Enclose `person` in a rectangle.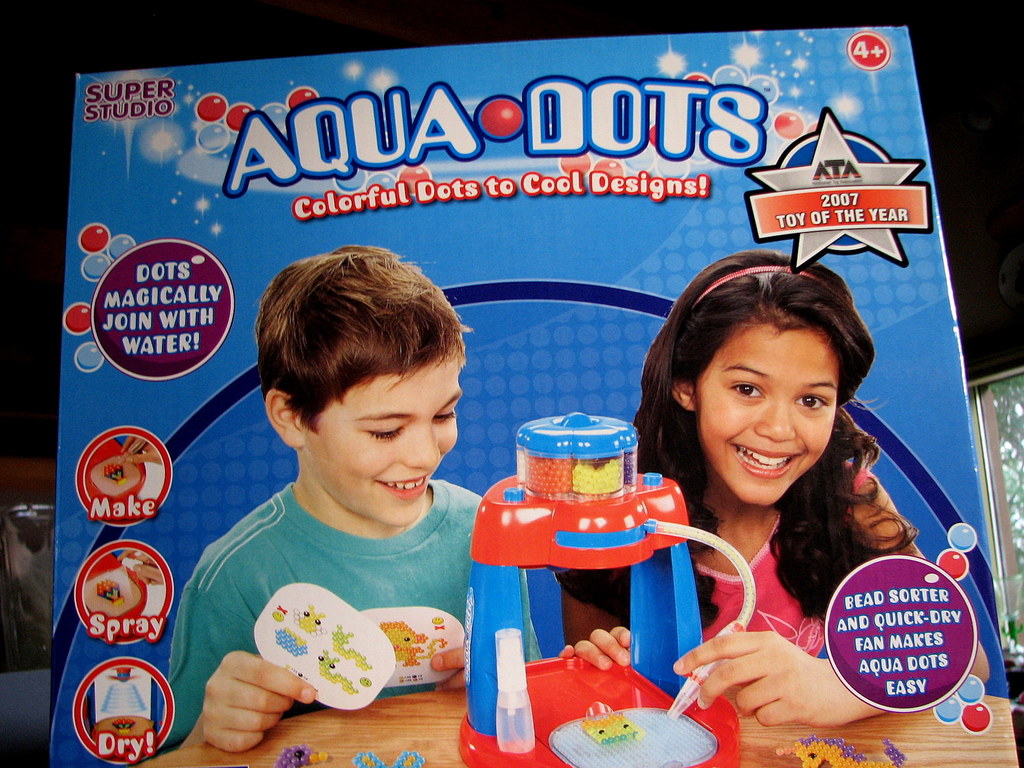
630:262:918:737.
